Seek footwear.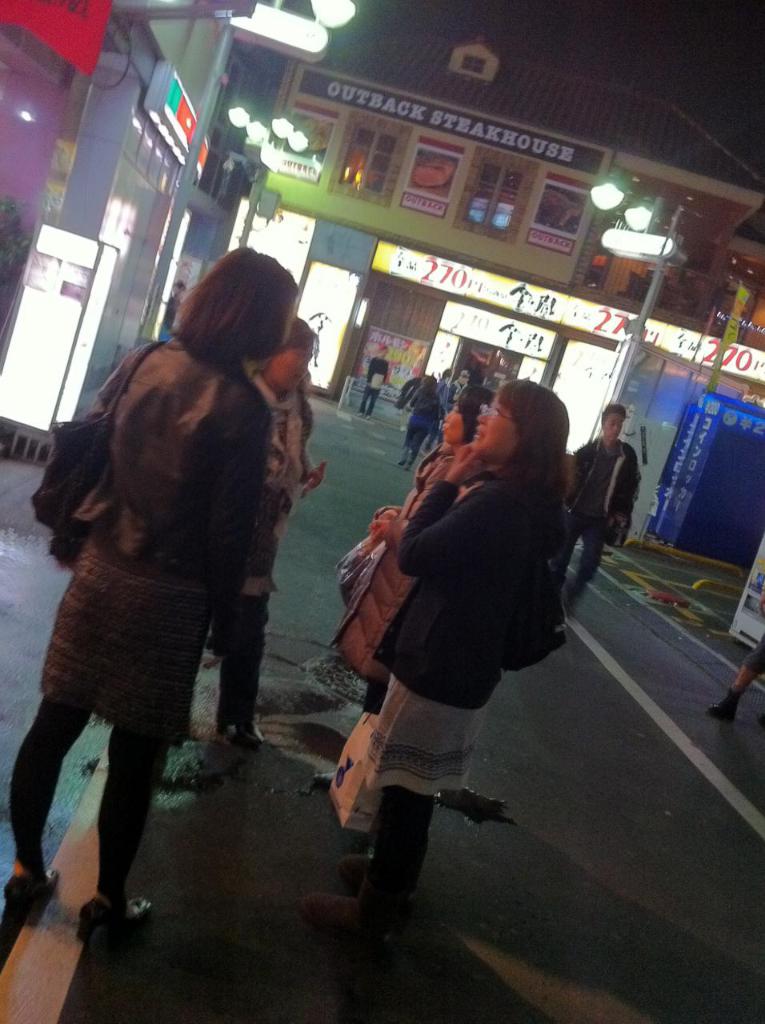
<bbox>338, 851, 373, 892</bbox>.
